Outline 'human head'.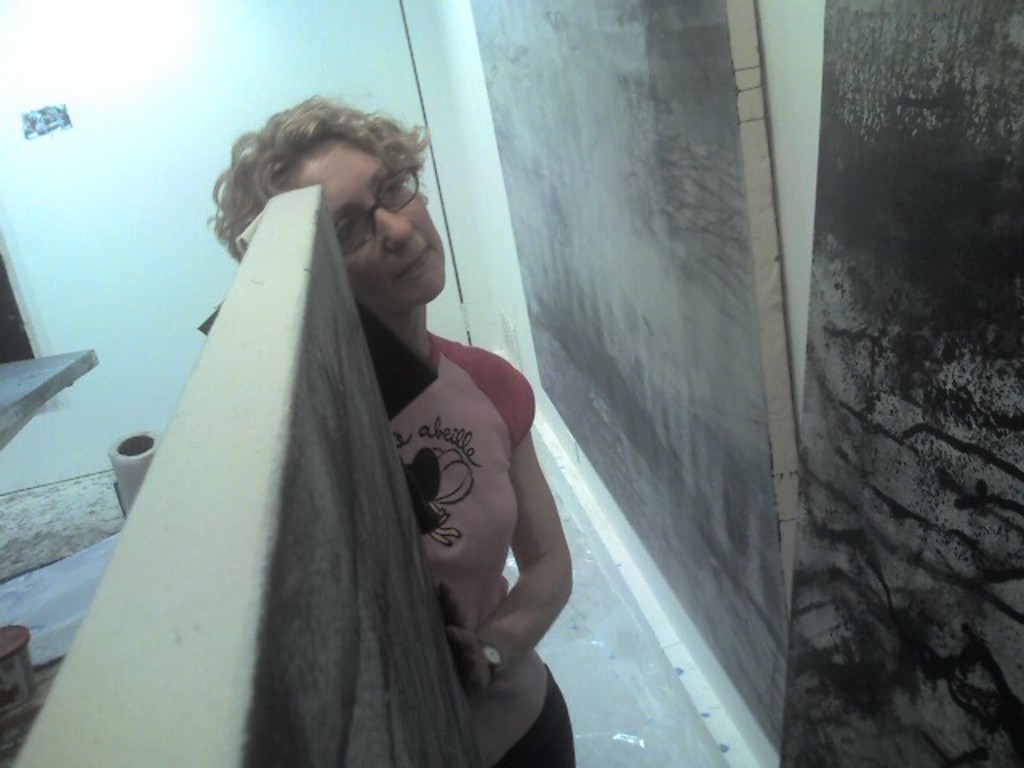
Outline: x1=206, y1=94, x2=446, y2=317.
